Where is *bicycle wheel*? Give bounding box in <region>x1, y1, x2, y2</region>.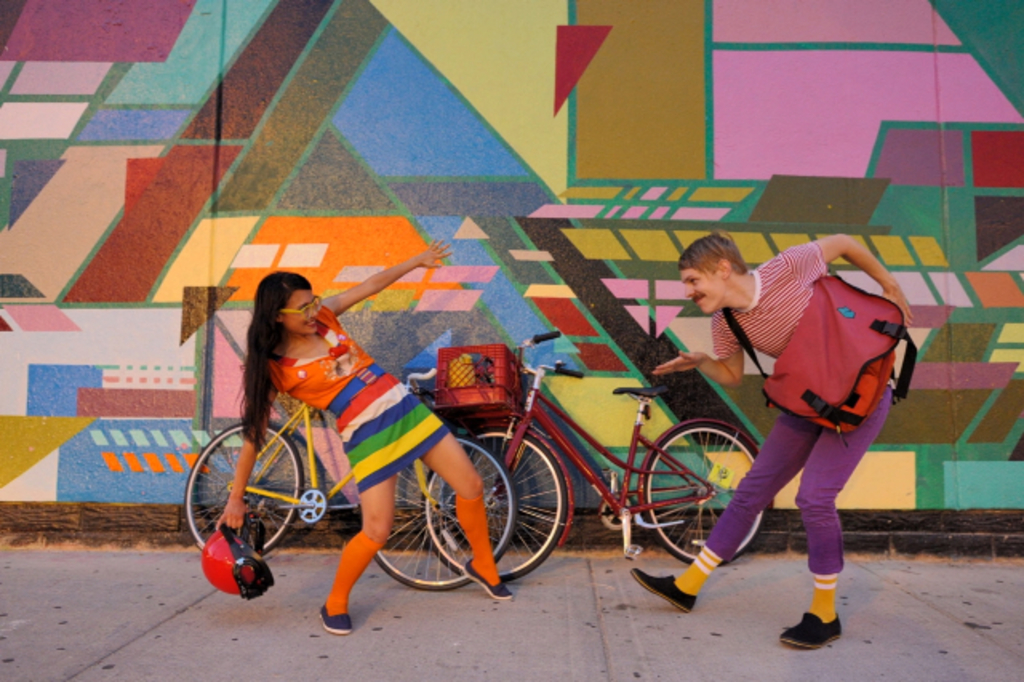
<region>371, 427, 517, 591</region>.
